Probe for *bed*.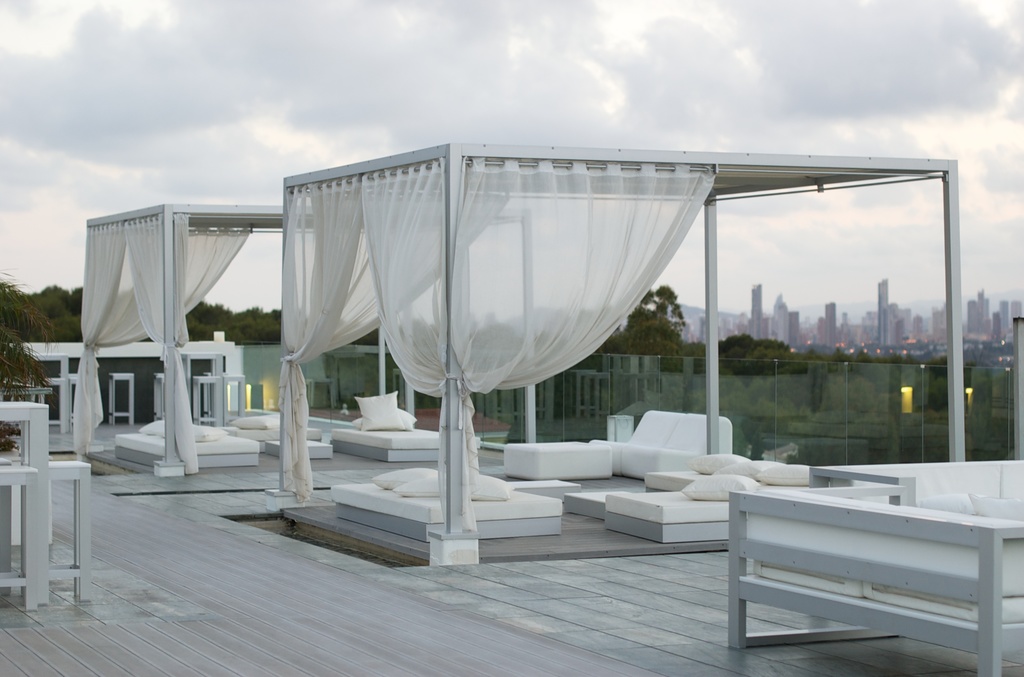
Probe result: <region>275, 157, 964, 569</region>.
